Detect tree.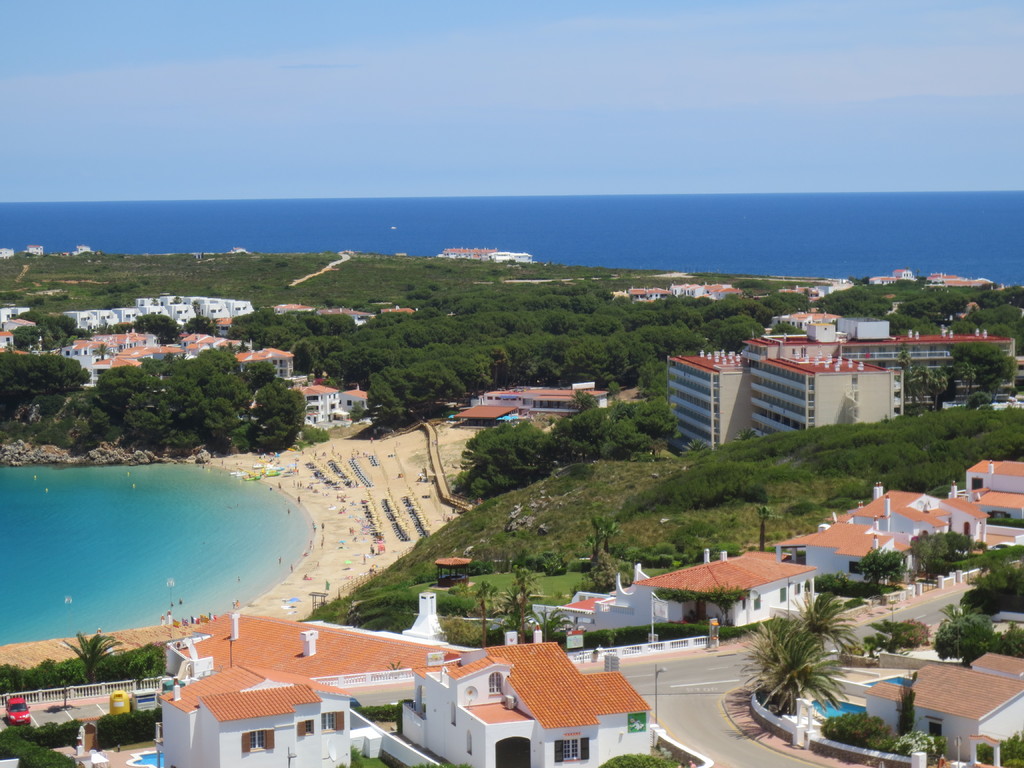
Detected at (908,531,986,584).
